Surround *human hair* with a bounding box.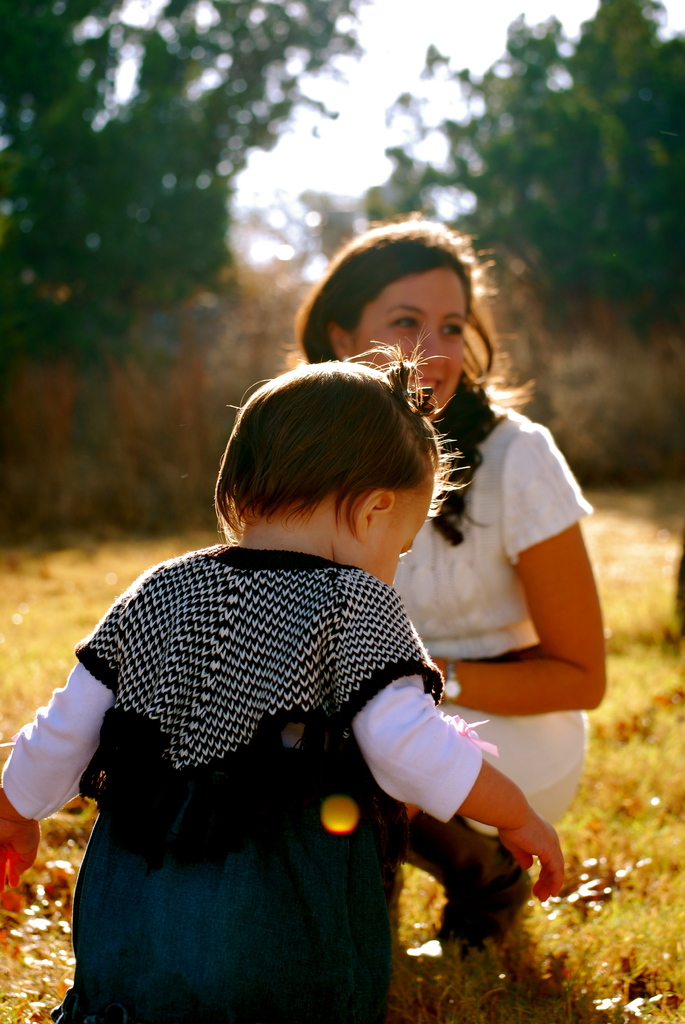
209 349 448 534.
